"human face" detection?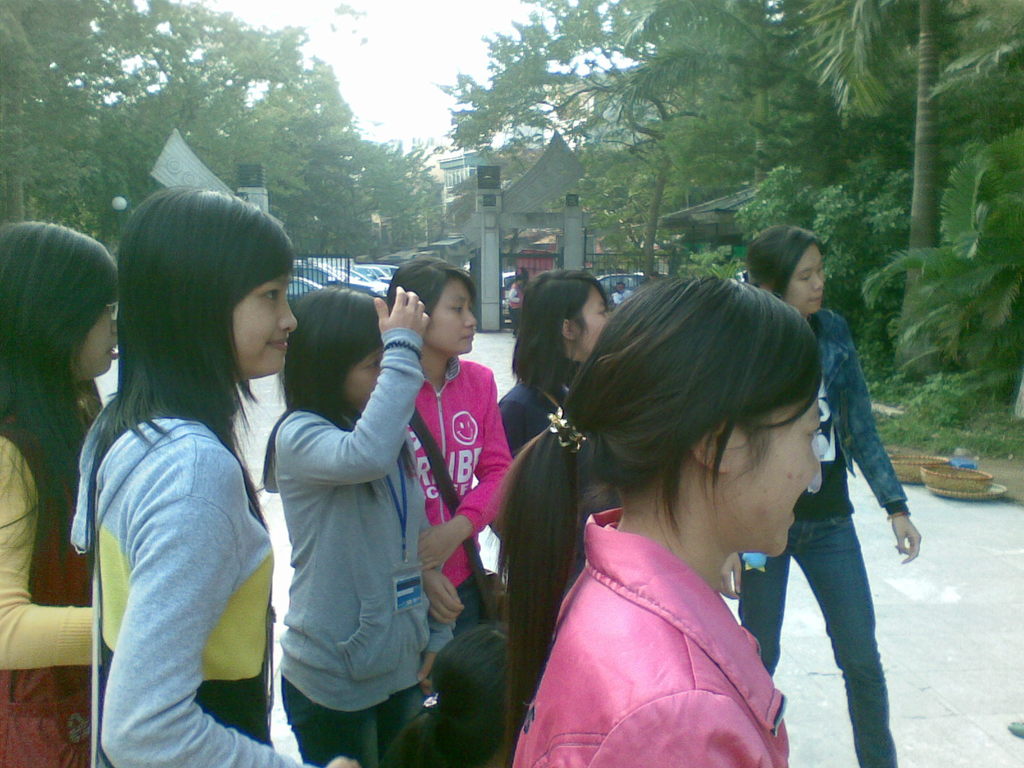
(x1=234, y1=271, x2=301, y2=378)
